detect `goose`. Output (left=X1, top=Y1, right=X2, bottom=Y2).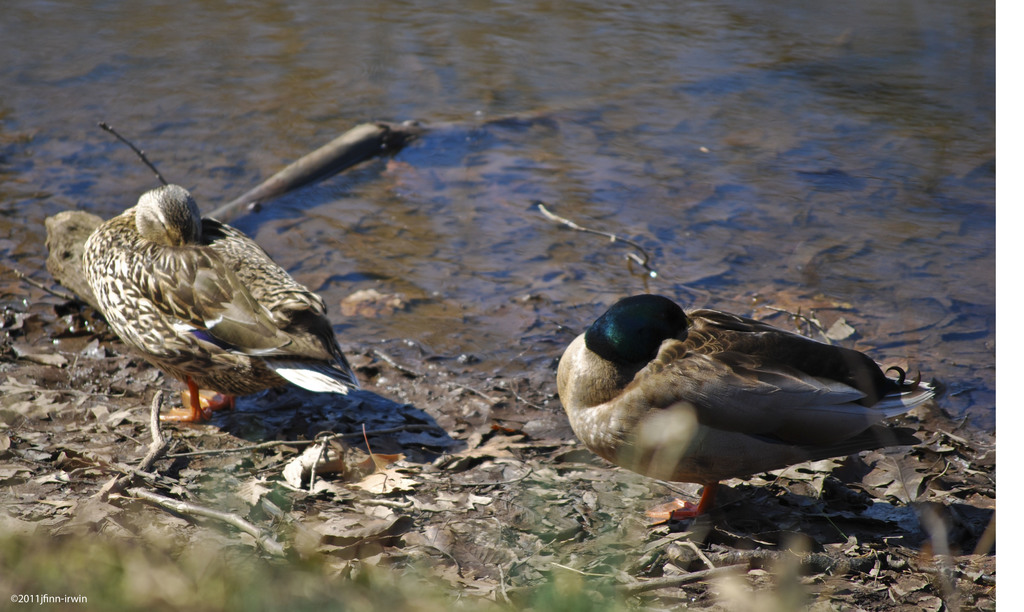
(left=83, top=188, right=358, bottom=423).
